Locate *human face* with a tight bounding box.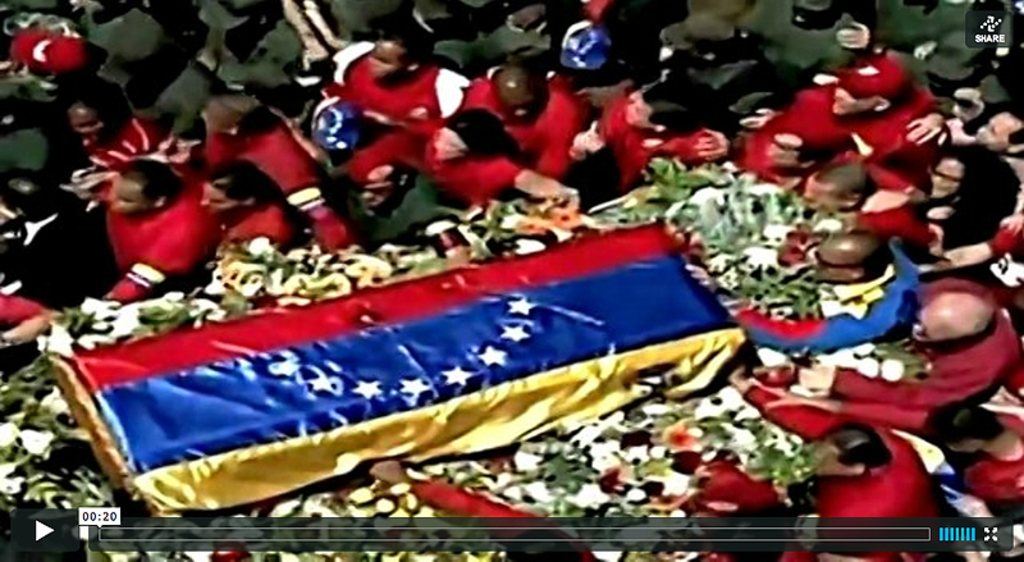
808,440,850,479.
